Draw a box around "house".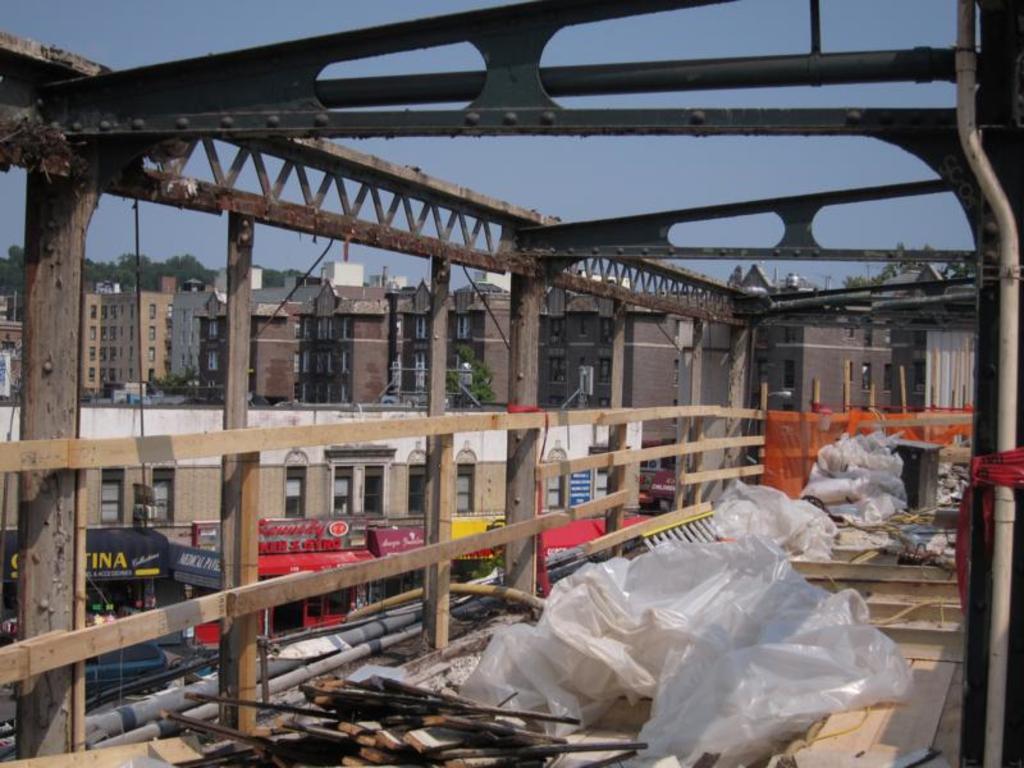
pyautogui.locateOnScreen(296, 275, 401, 407).
